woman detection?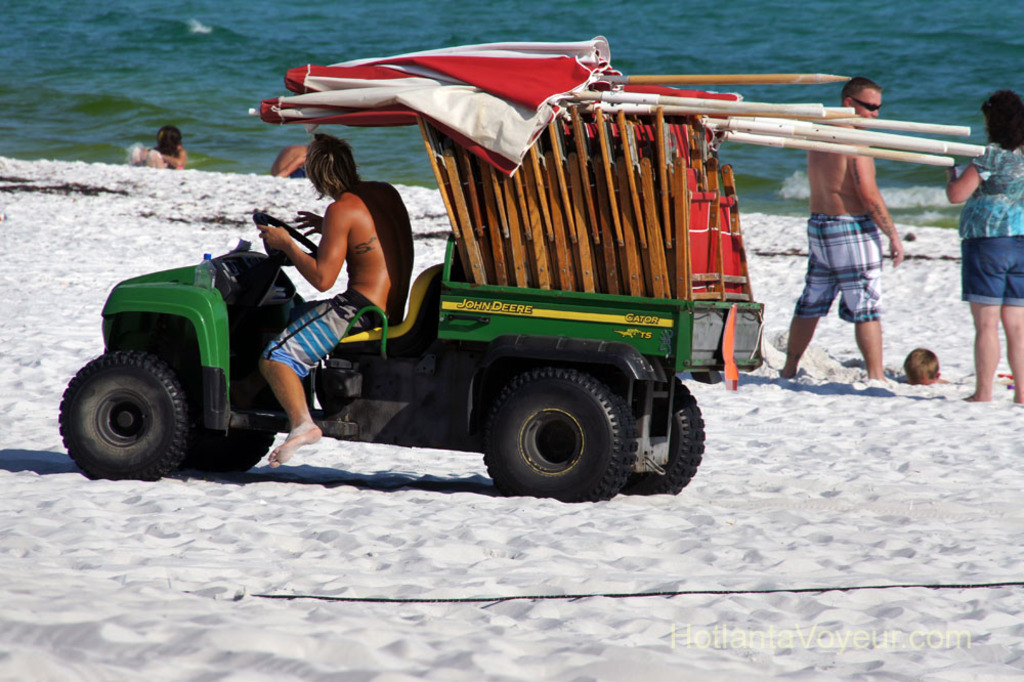
<box>943,89,1023,403</box>
